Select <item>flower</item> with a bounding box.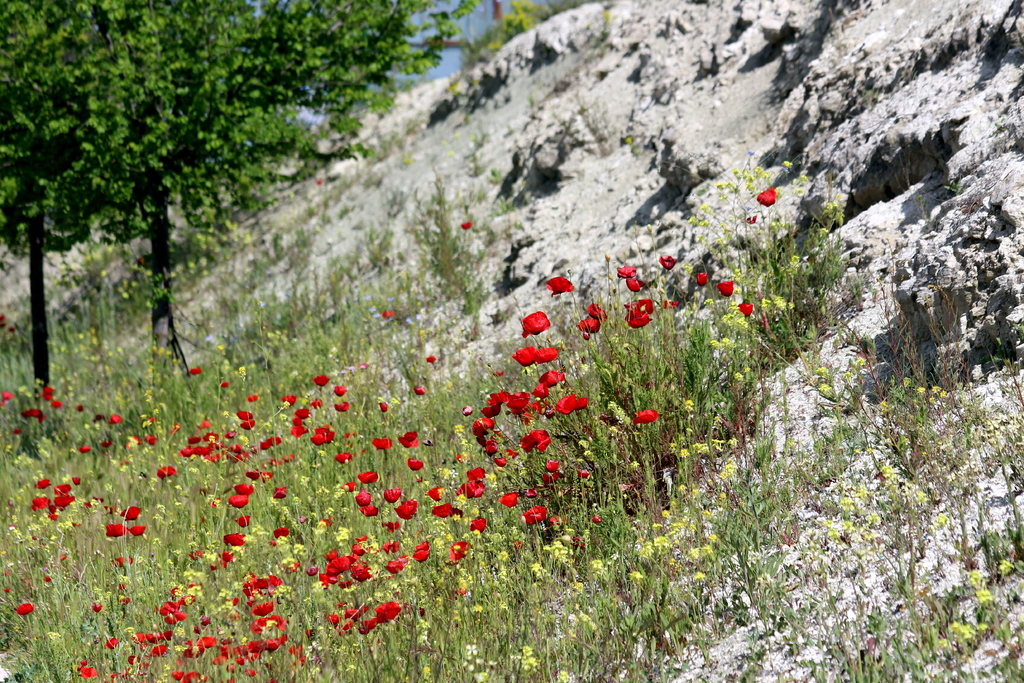
(631,408,657,421).
